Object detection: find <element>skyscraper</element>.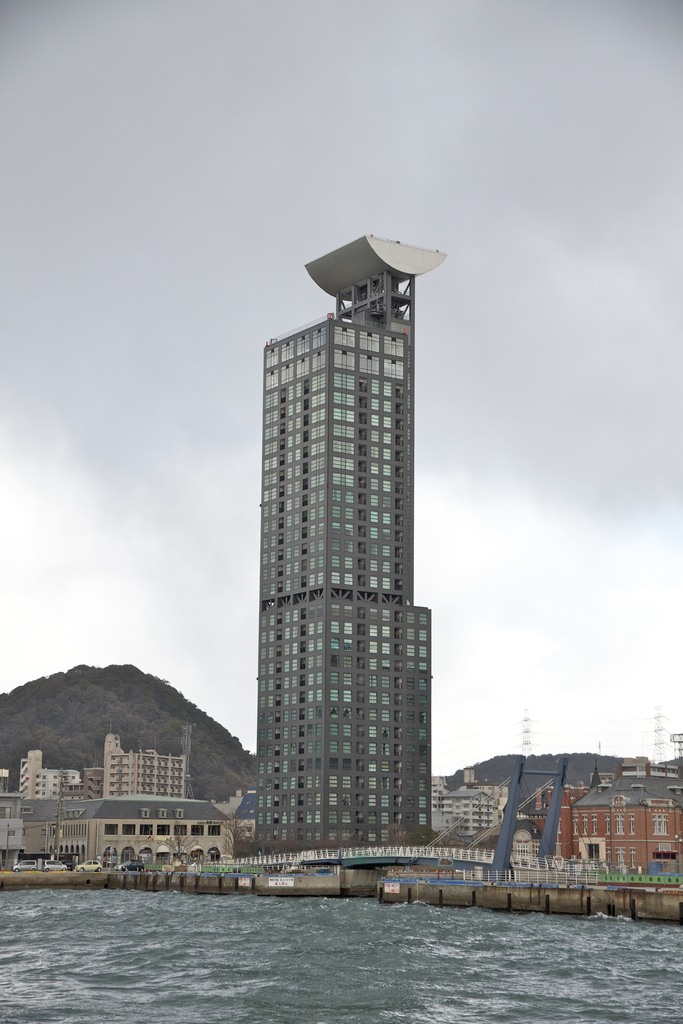
bbox(211, 224, 467, 879).
